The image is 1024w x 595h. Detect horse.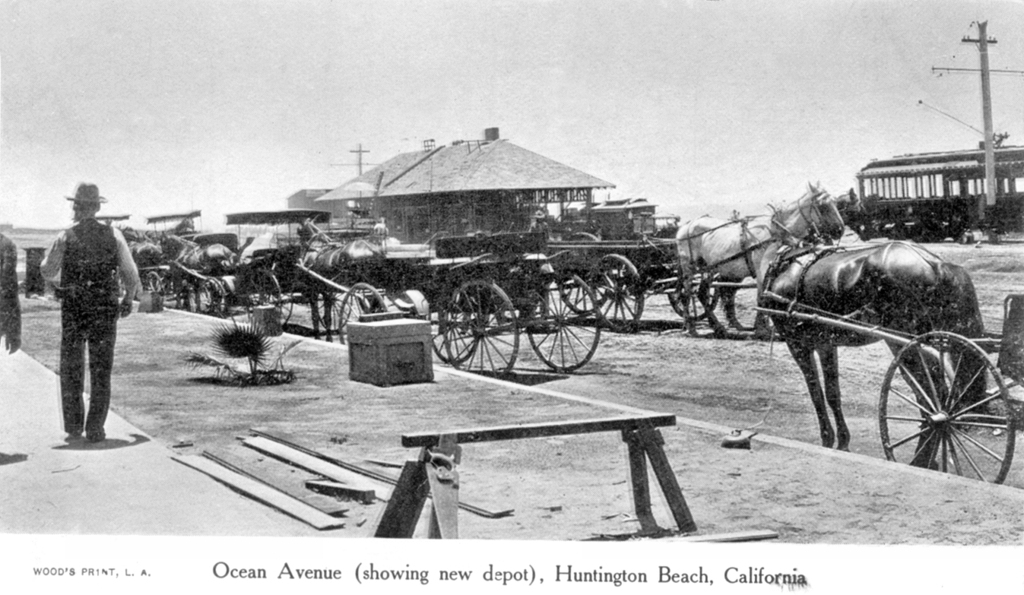
Detection: <bbox>127, 239, 166, 289</bbox>.
